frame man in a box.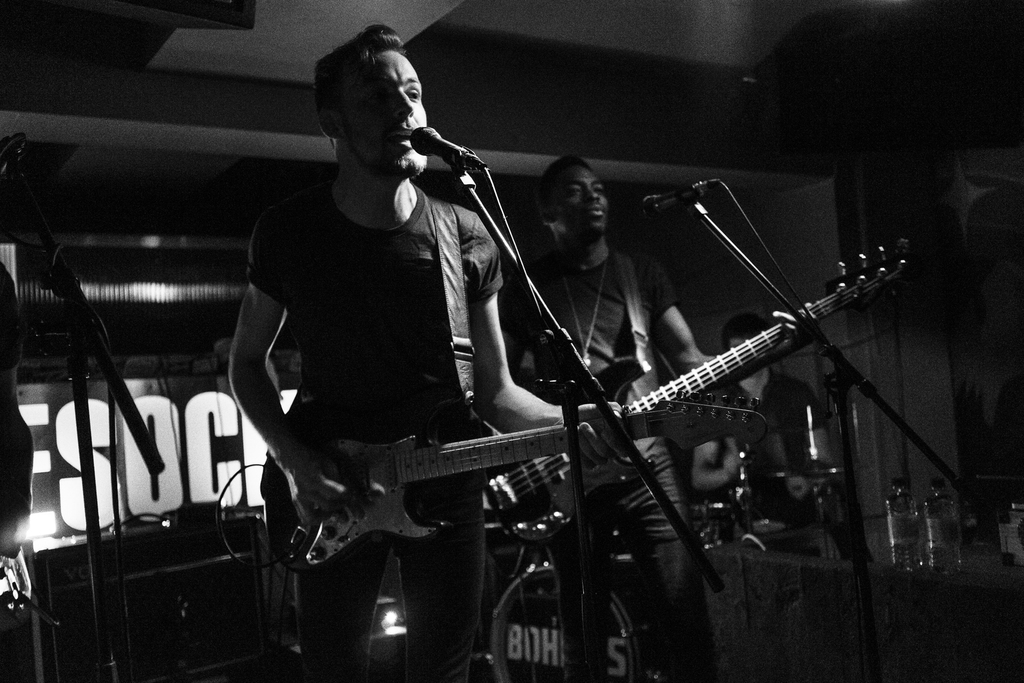
pyautogui.locateOnScreen(231, 19, 622, 682).
